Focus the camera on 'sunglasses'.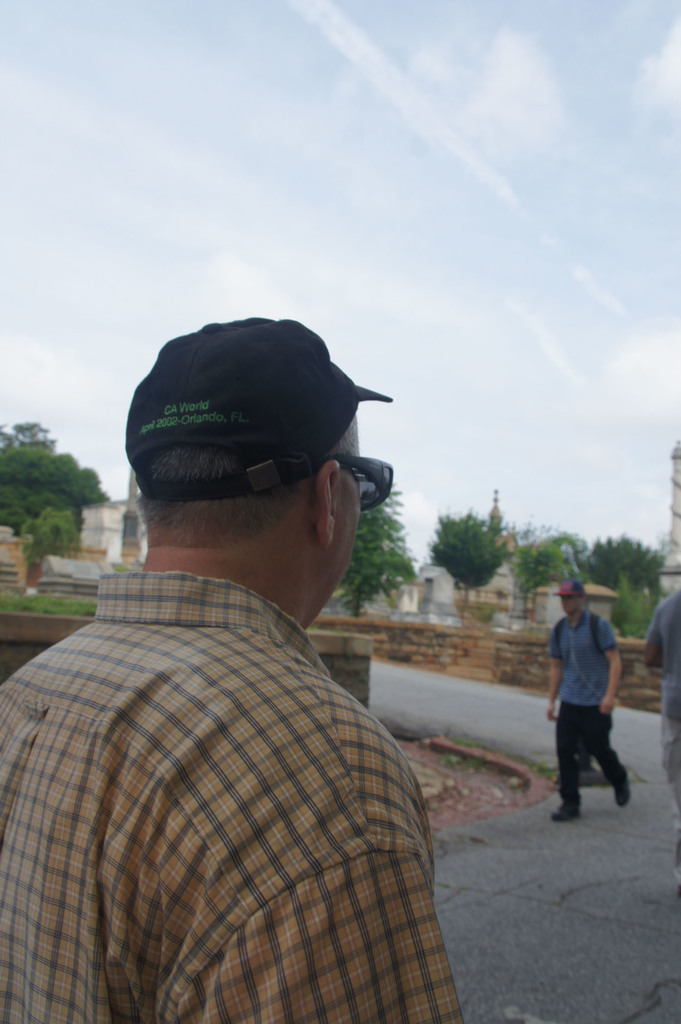
Focus region: left=292, top=454, right=393, bottom=511.
